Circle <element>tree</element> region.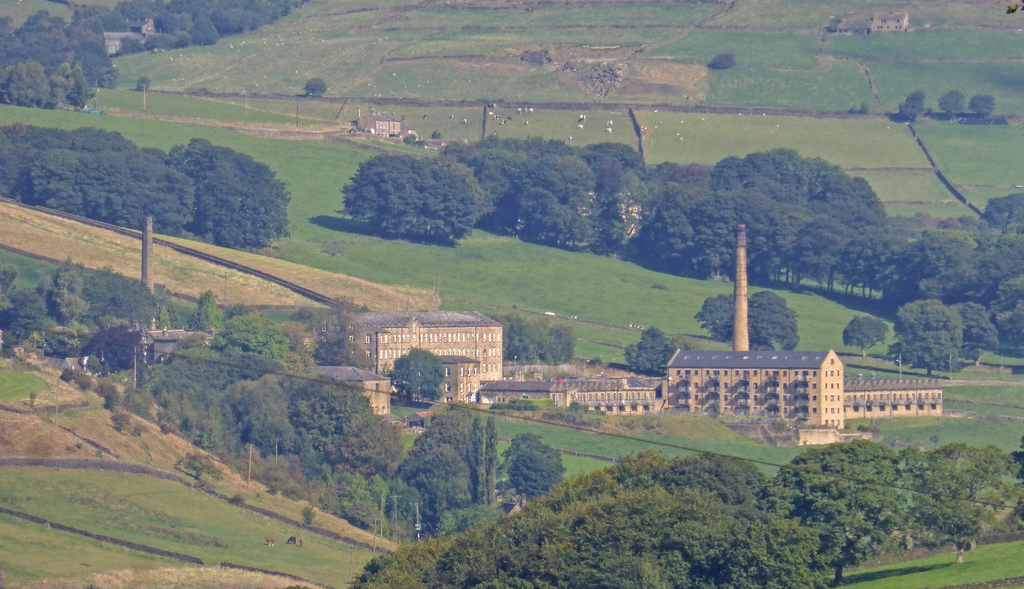
Region: left=346, top=156, right=477, bottom=239.
